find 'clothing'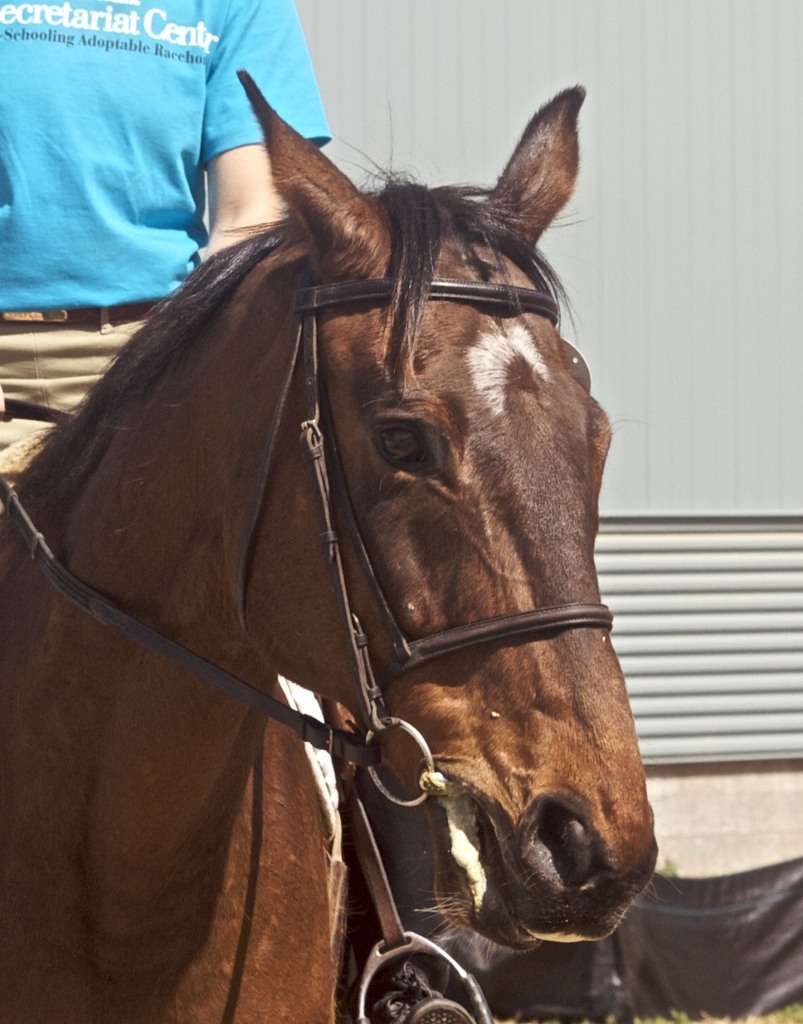
detection(25, 6, 296, 377)
